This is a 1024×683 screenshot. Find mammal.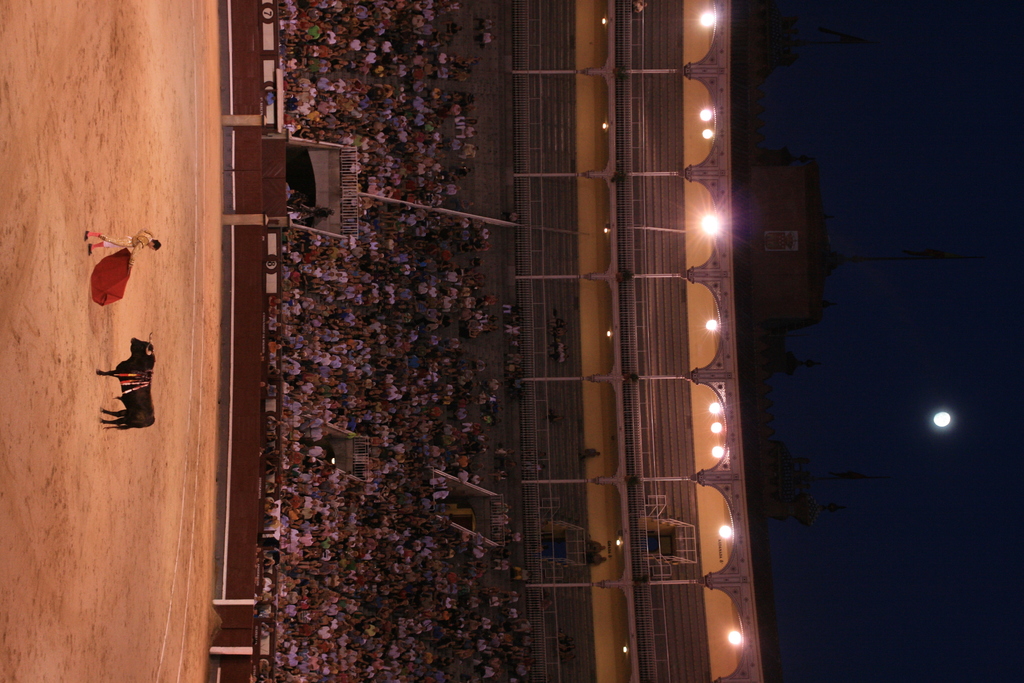
Bounding box: box(94, 340, 157, 430).
